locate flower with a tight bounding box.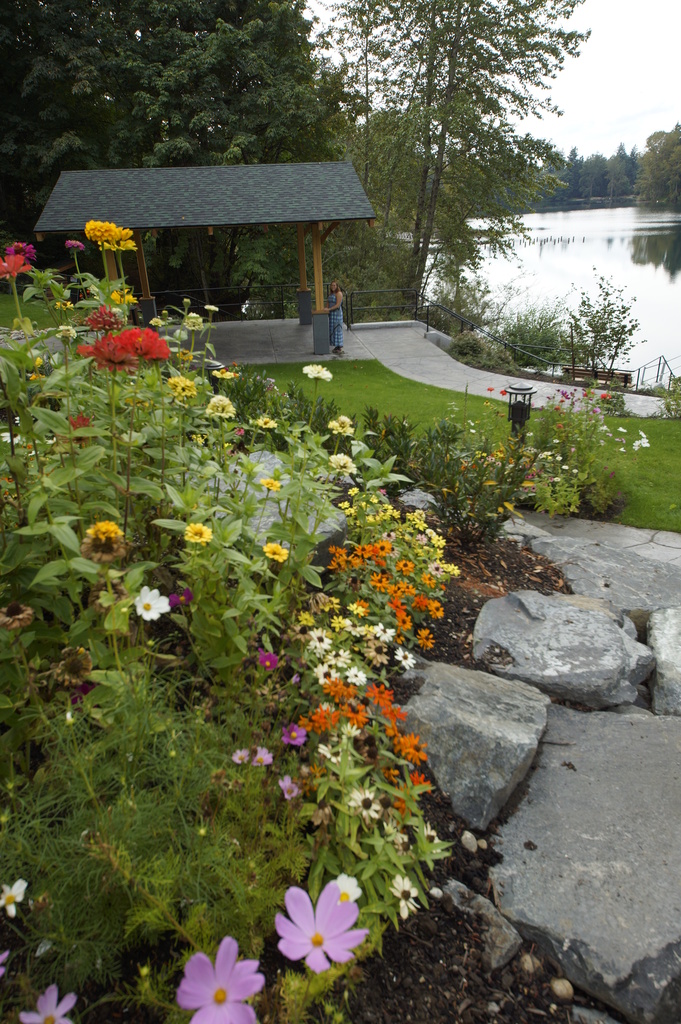
<bbox>256, 652, 282, 669</bbox>.
